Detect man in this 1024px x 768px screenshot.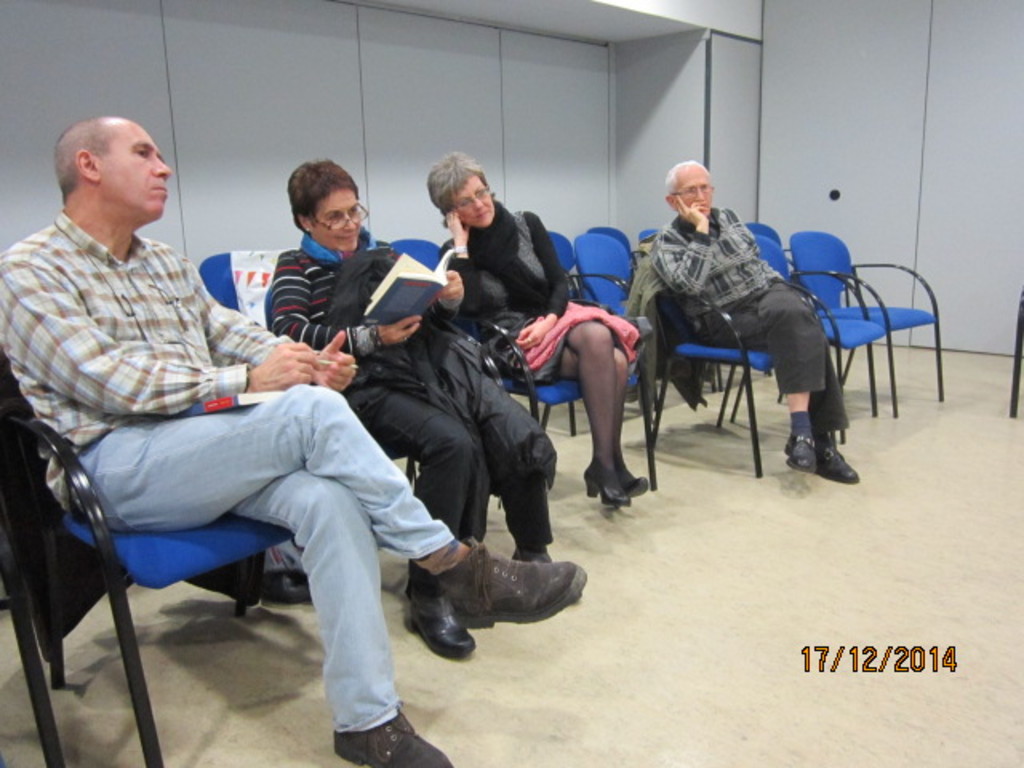
Detection: x1=648 y1=160 x2=858 y2=483.
